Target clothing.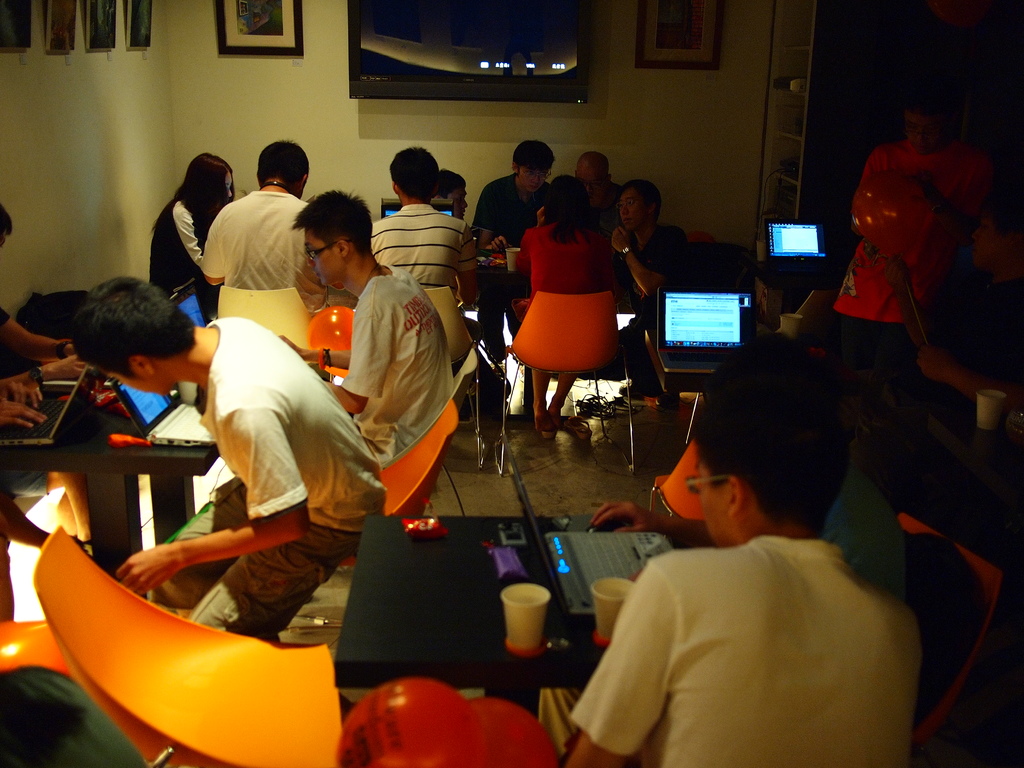
Target region: box(374, 202, 481, 287).
